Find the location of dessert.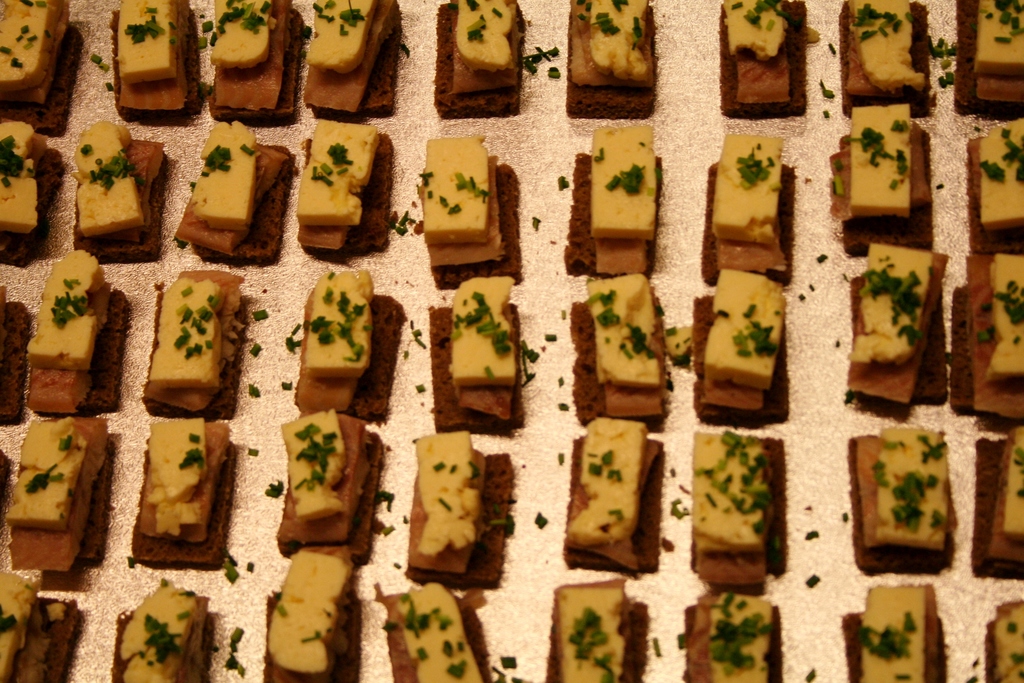
Location: left=382, top=586, right=491, bottom=682.
